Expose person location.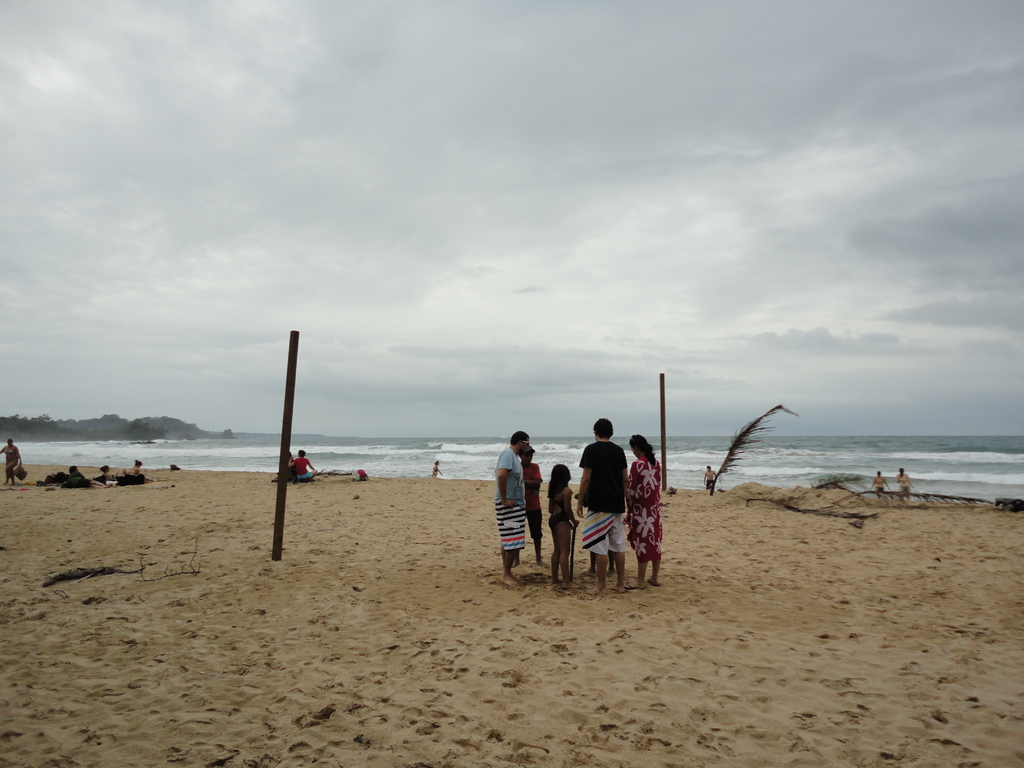
Exposed at left=0, top=438, right=24, bottom=485.
